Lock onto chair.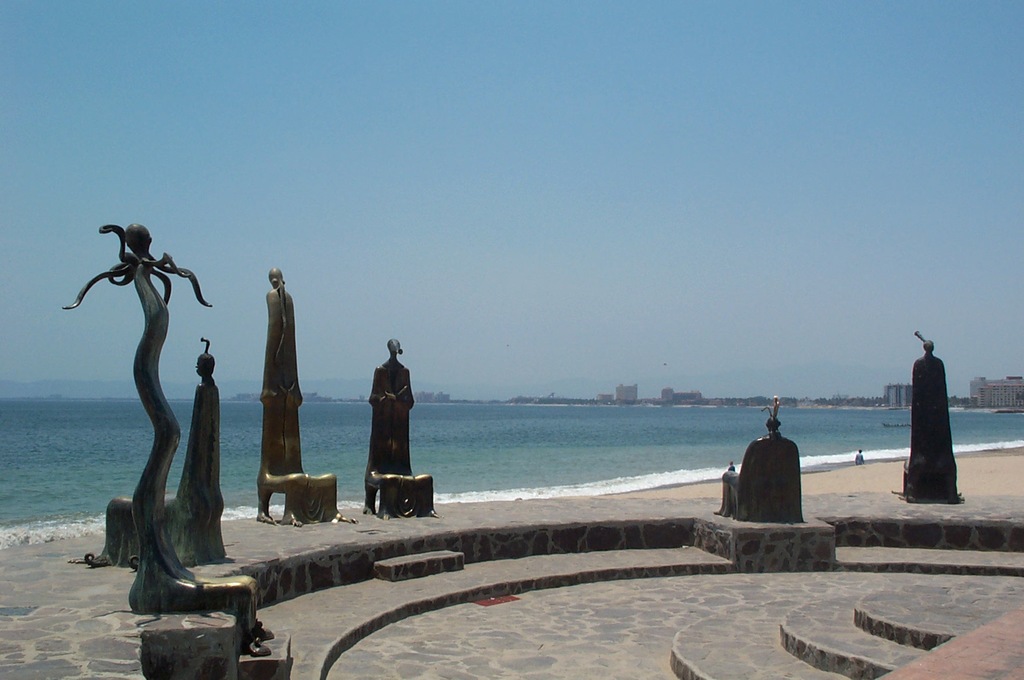
Locked: {"x1": 61, "y1": 220, "x2": 273, "y2": 659}.
